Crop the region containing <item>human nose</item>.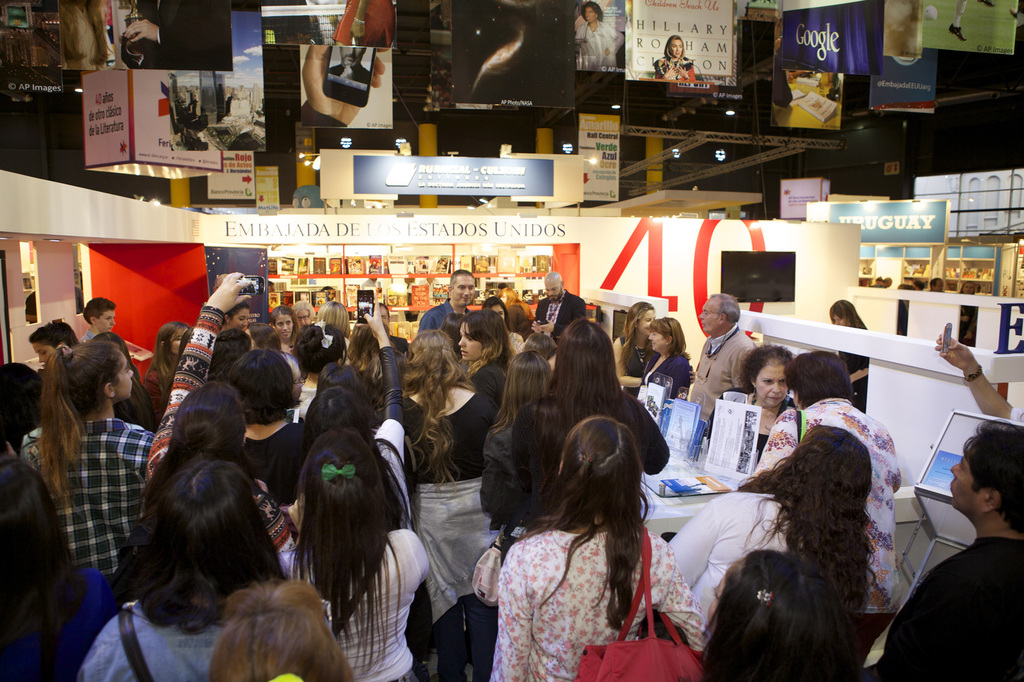
Crop region: (left=126, top=368, right=135, bottom=374).
